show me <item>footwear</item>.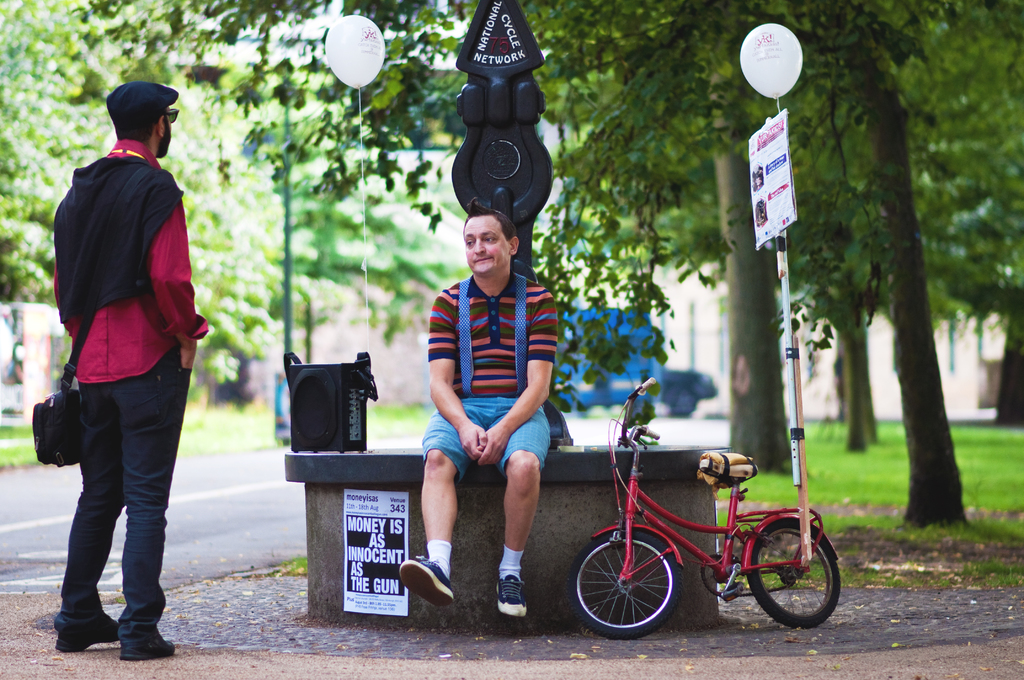
<item>footwear</item> is here: <bbox>397, 555, 454, 608</bbox>.
